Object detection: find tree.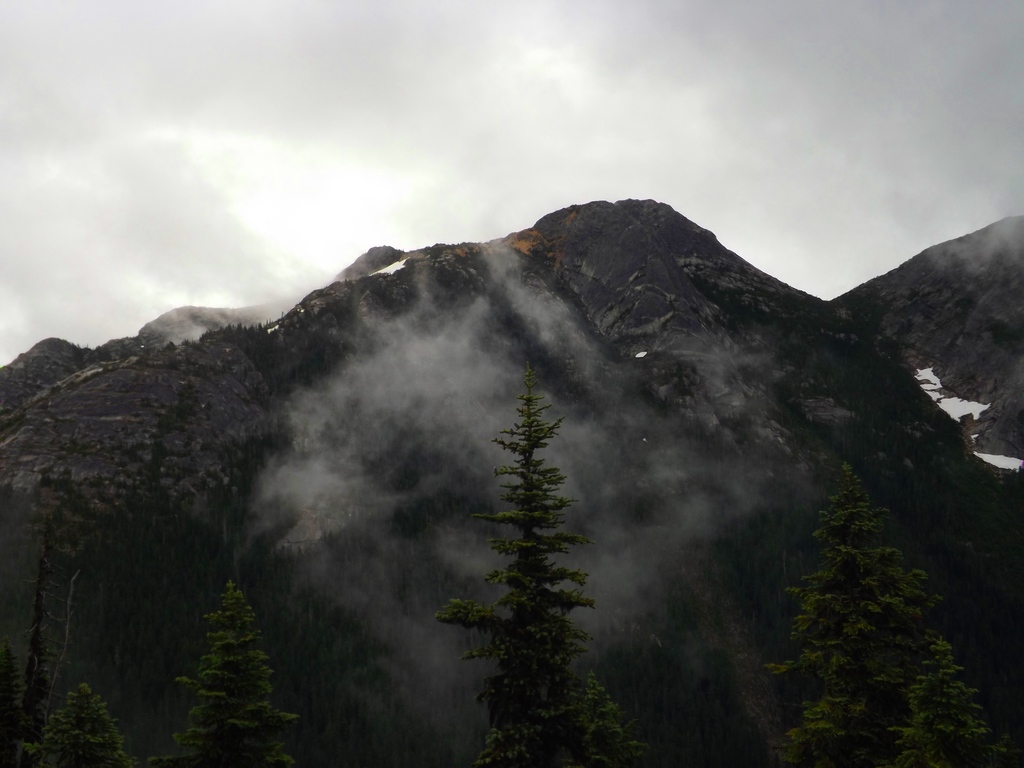
{"left": 152, "top": 579, "right": 301, "bottom": 767}.
